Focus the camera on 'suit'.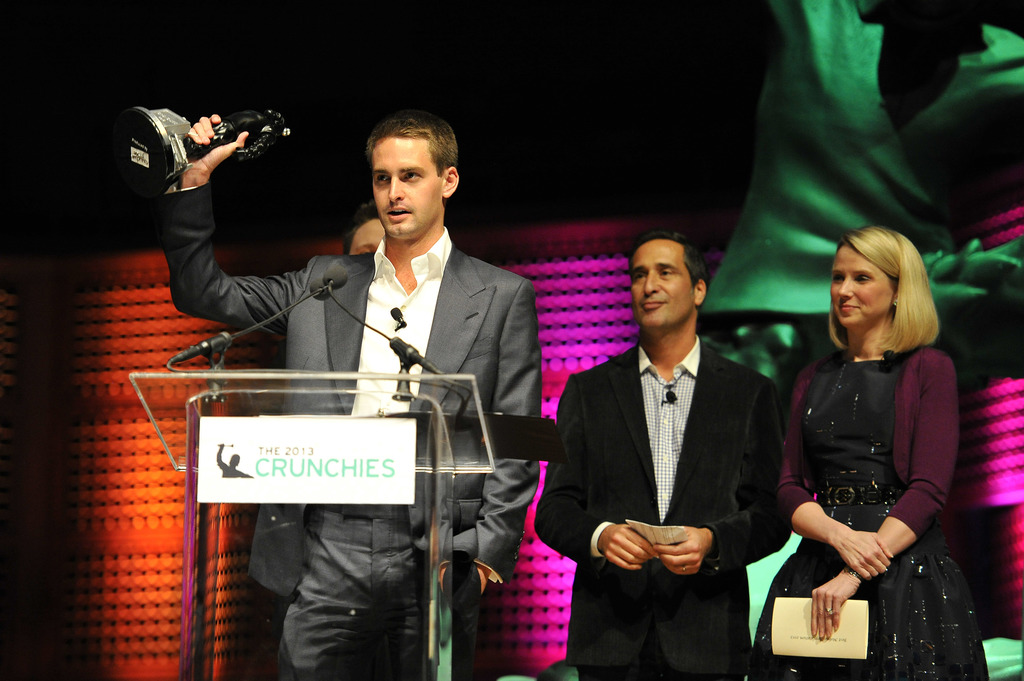
Focus region: <region>532, 338, 790, 680</region>.
